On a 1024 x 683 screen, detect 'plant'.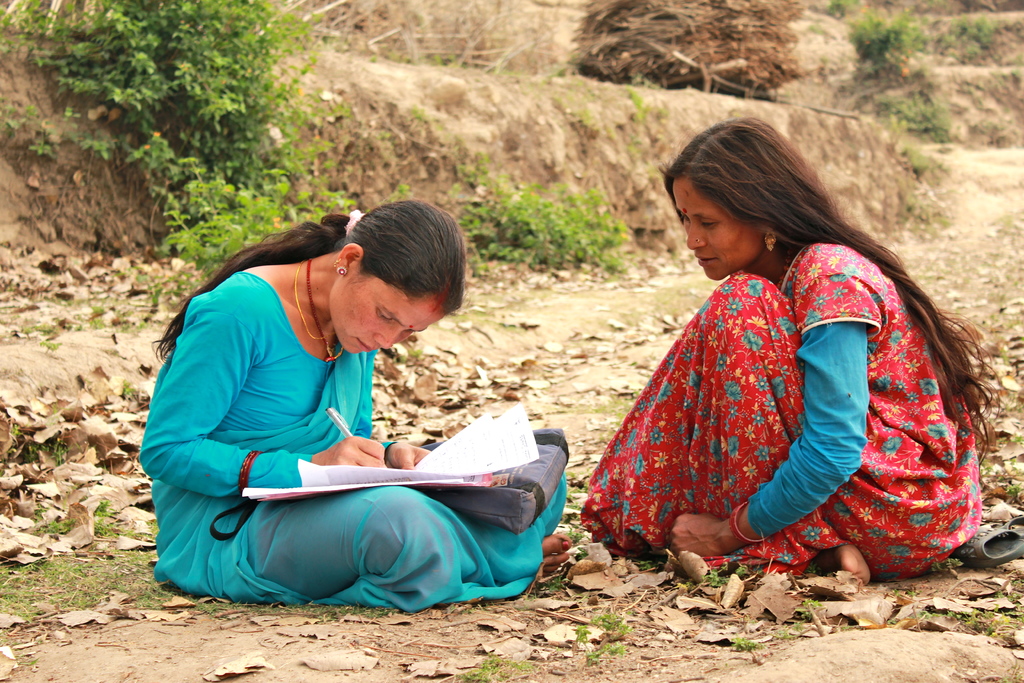
(77, 128, 113, 160).
